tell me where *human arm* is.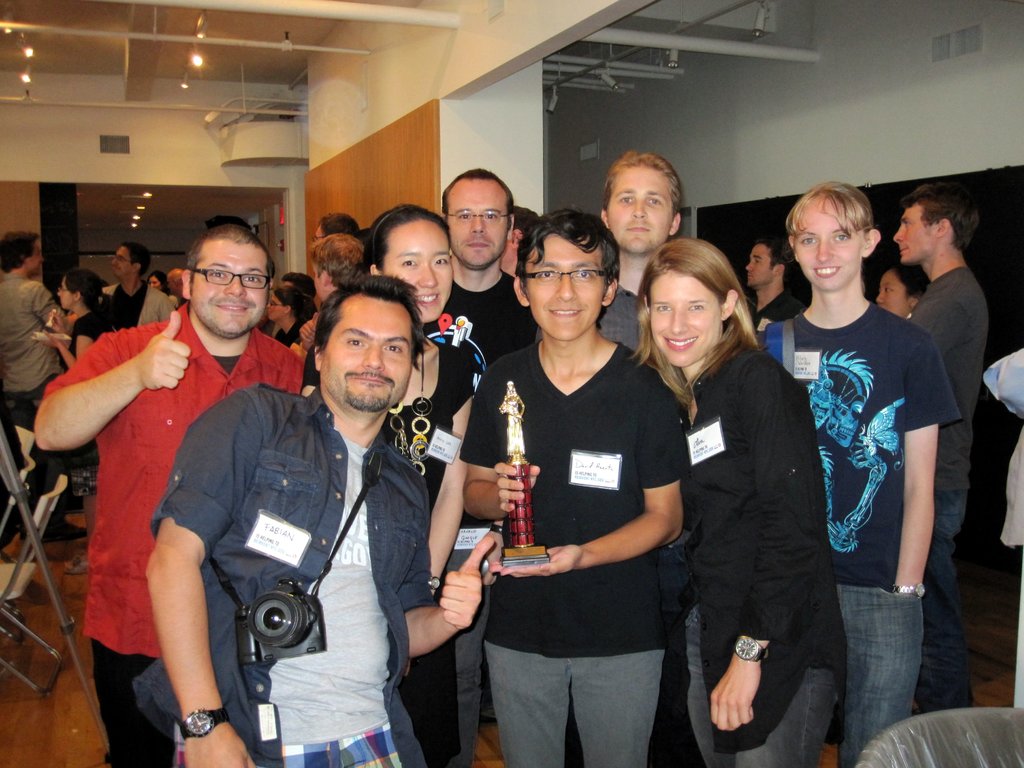
*human arm* is at l=34, t=325, r=189, b=479.
